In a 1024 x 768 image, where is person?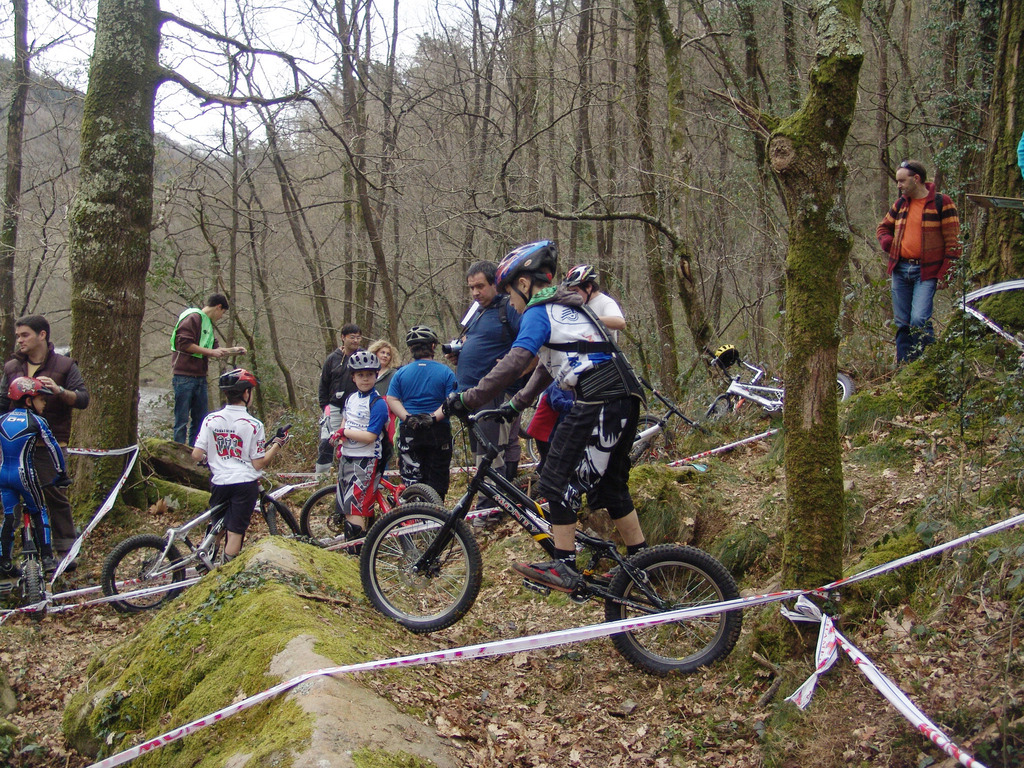
{"x1": 556, "y1": 255, "x2": 637, "y2": 505}.
